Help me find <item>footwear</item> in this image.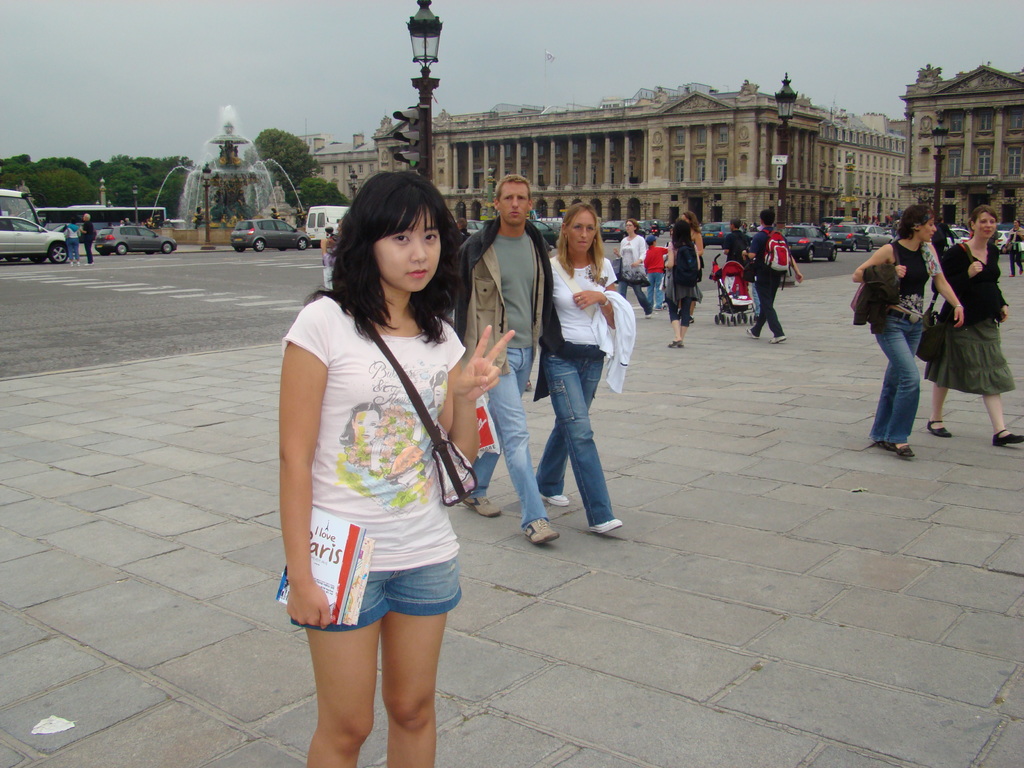
Found it: region(589, 519, 620, 534).
